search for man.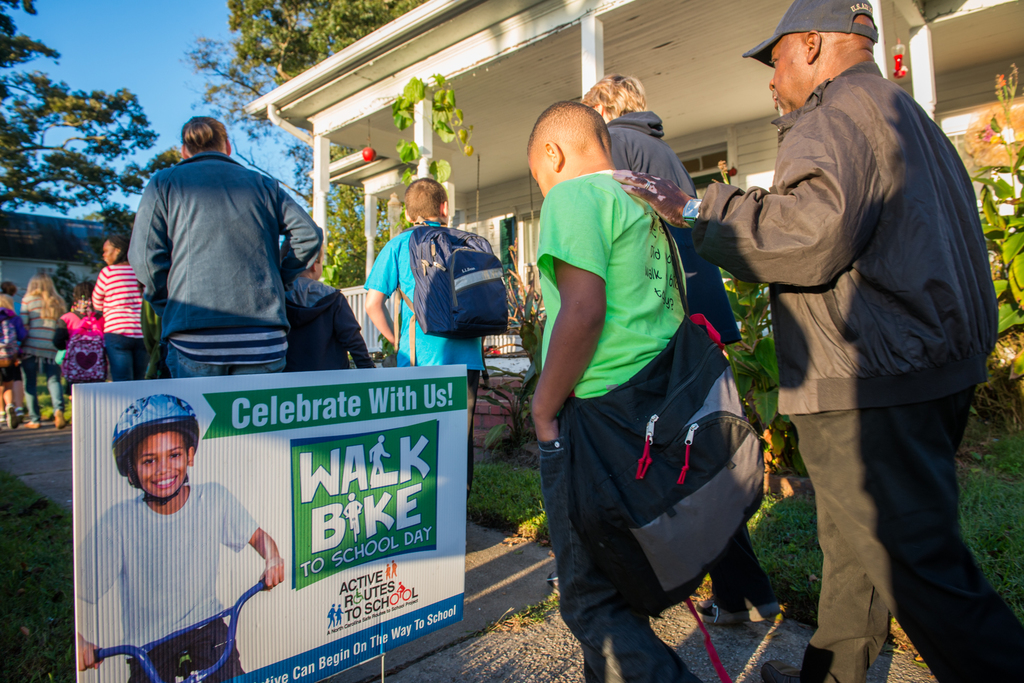
Found at pyautogui.locateOnScreen(575, 72, 723, 465).
